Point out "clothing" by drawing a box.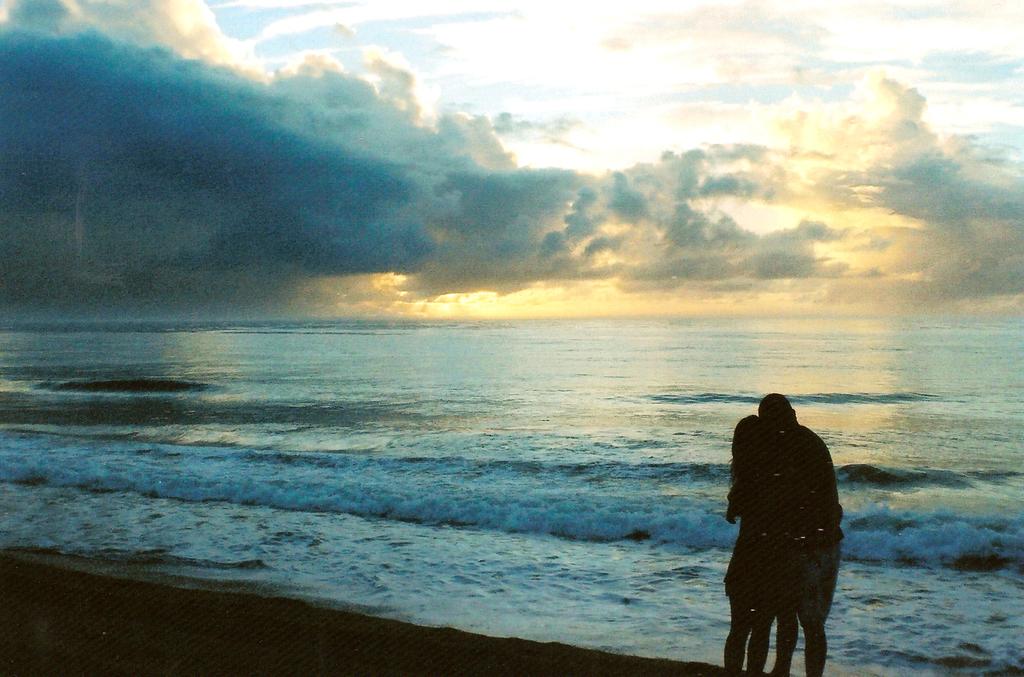
(783, 427, 844, 624).
